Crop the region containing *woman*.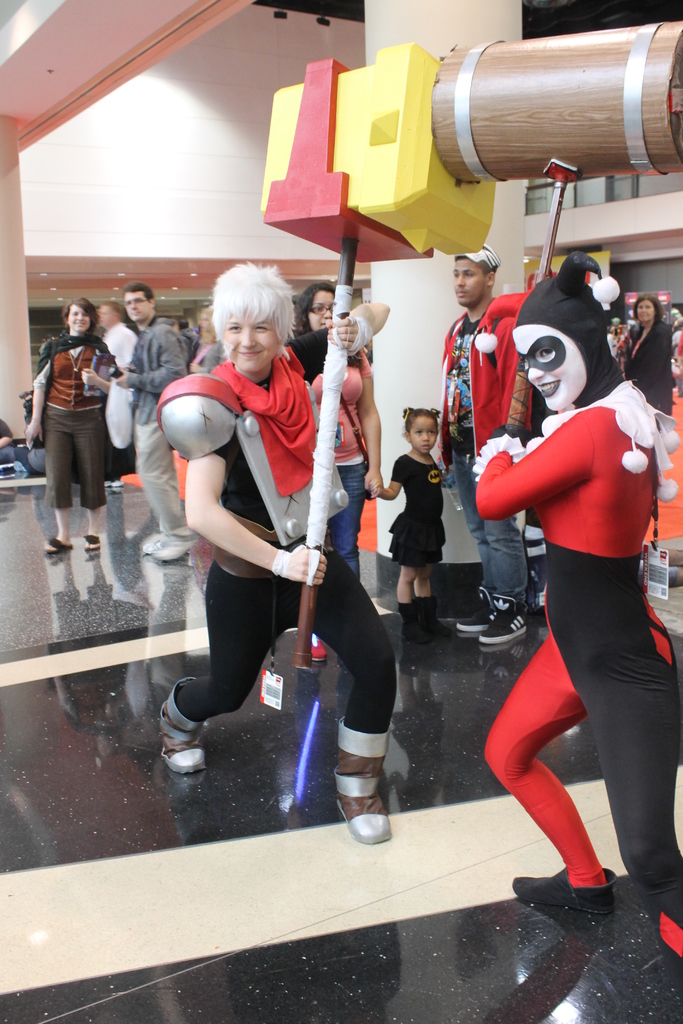
Crop region: box=[25, 280, 119, 543].
